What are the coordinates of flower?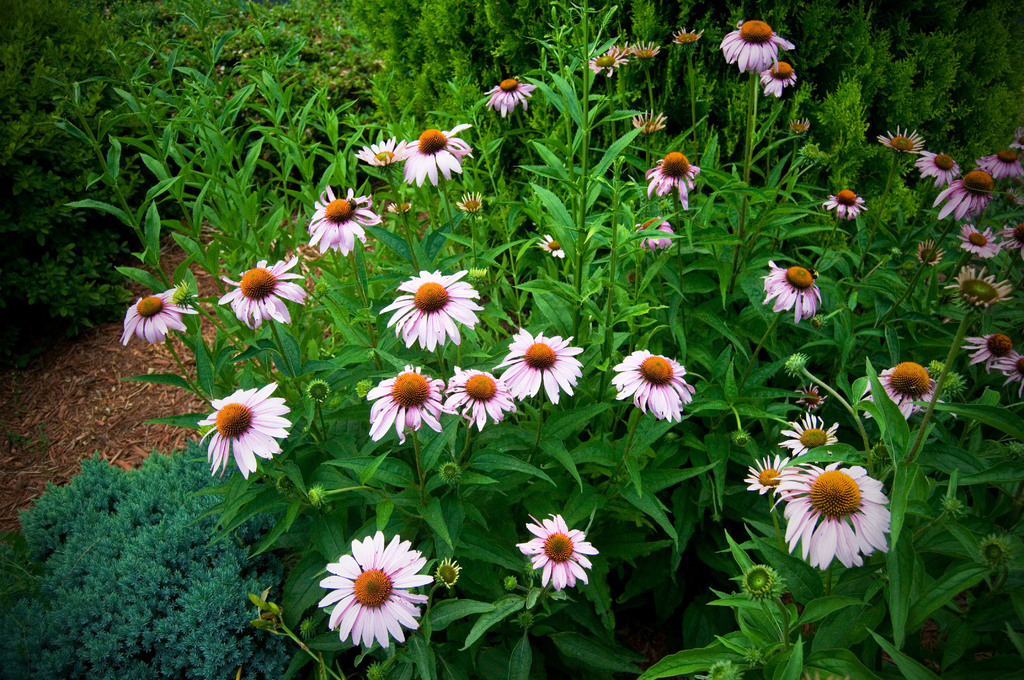
bbox=[964, 334, 1011, 369].
